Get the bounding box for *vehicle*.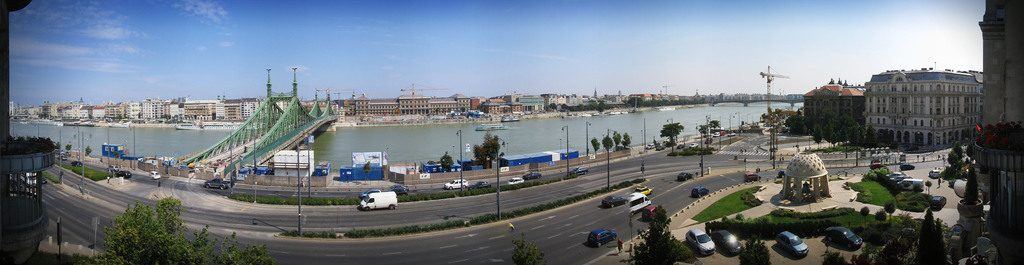
crop(118, 168, 131, 178).
